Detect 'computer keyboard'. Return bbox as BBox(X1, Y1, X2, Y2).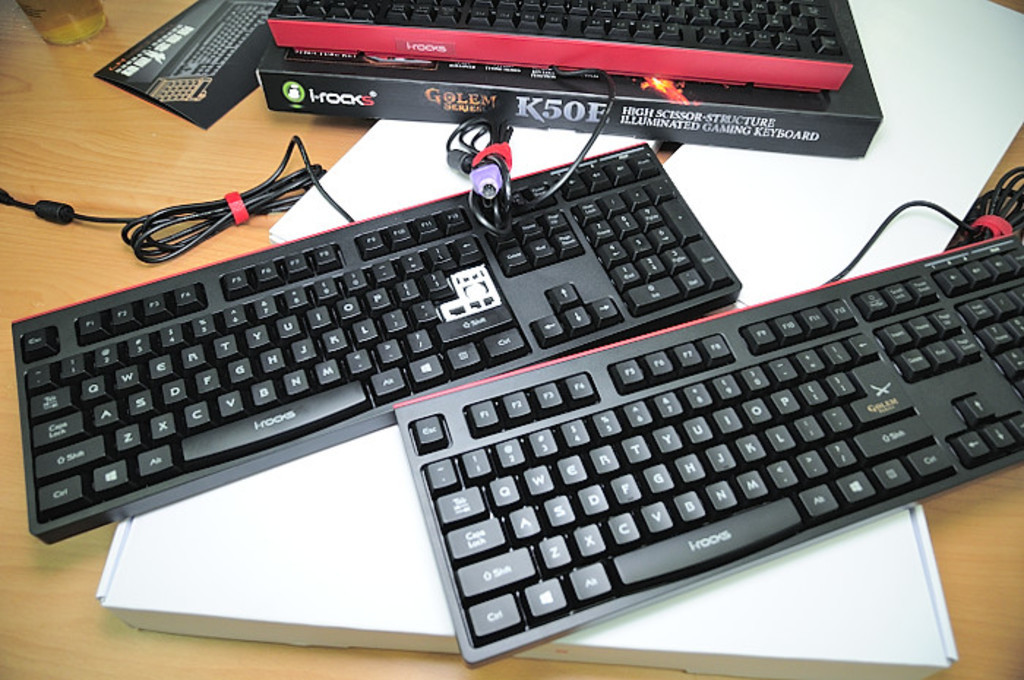
BBox(9, 139, 743, 541).
